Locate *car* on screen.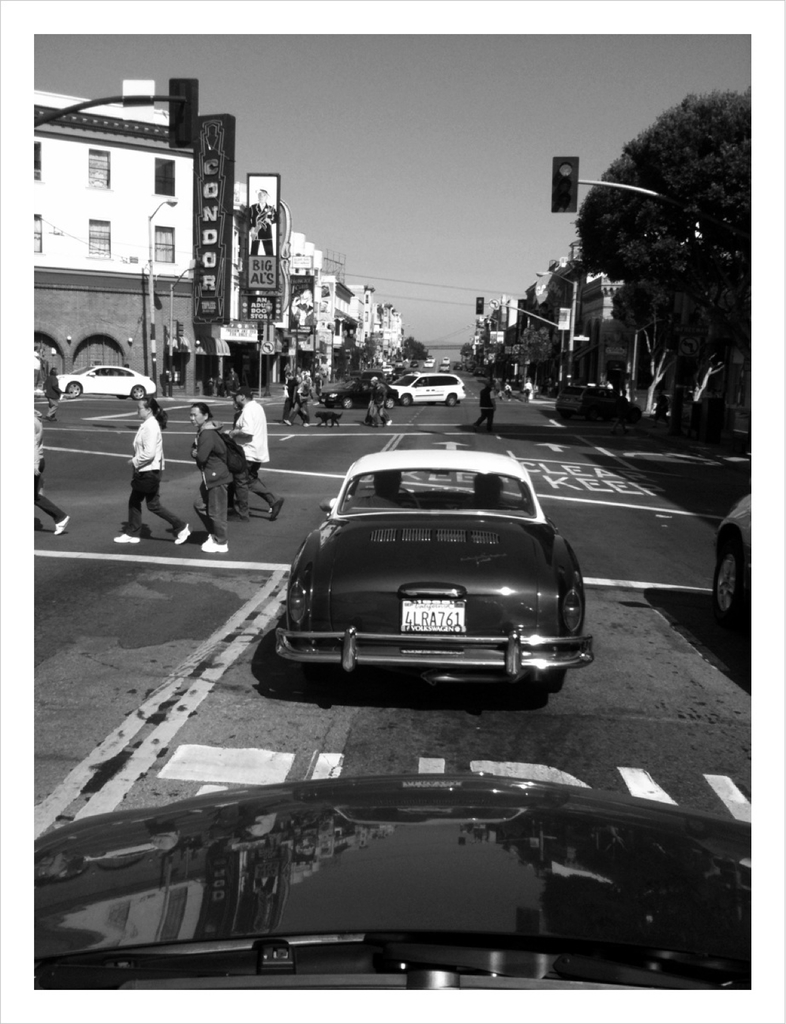
On screen at locate(319, 377, 391, 409).
